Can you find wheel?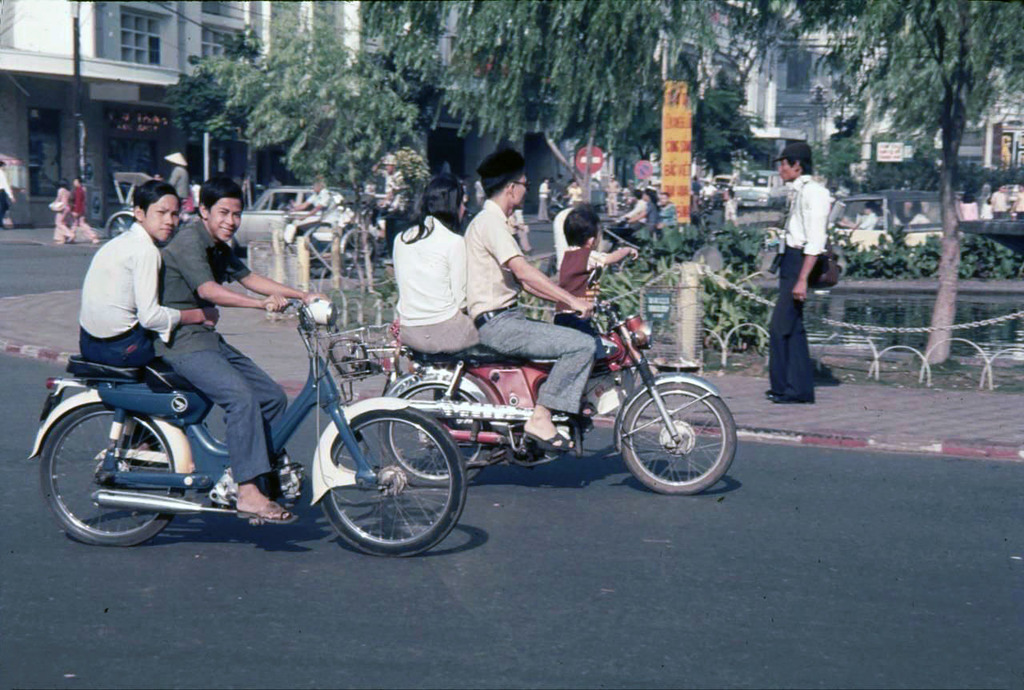
Yes, bounding box: 323,405,469,557.
